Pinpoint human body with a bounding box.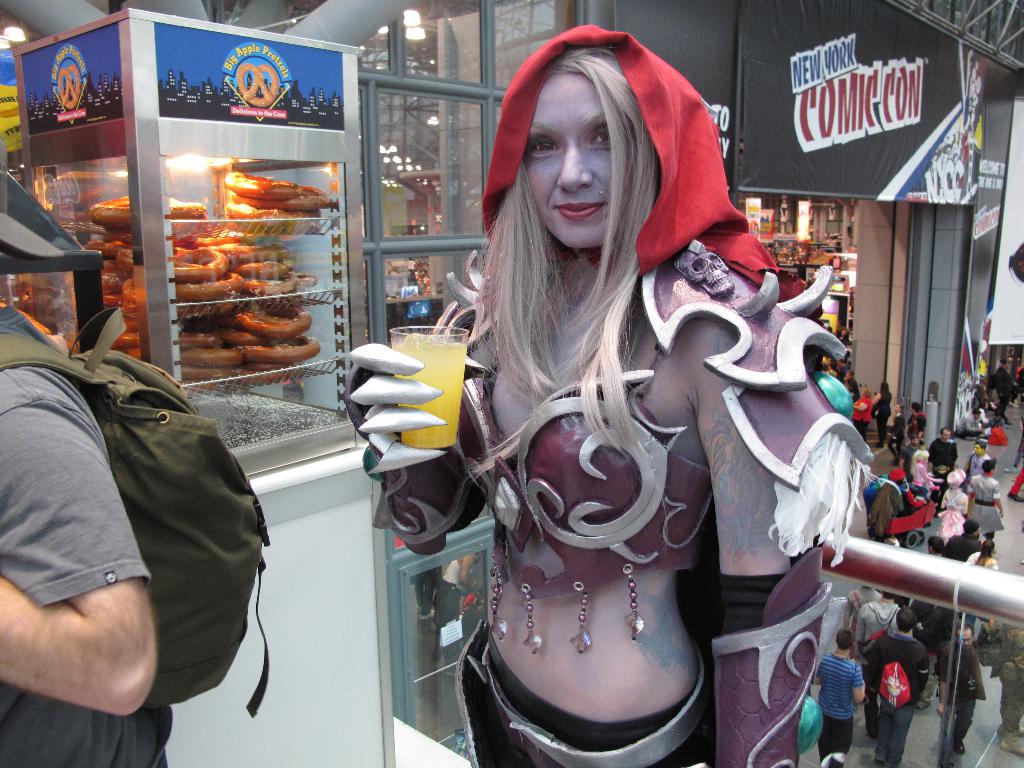
1/303/169/767.
